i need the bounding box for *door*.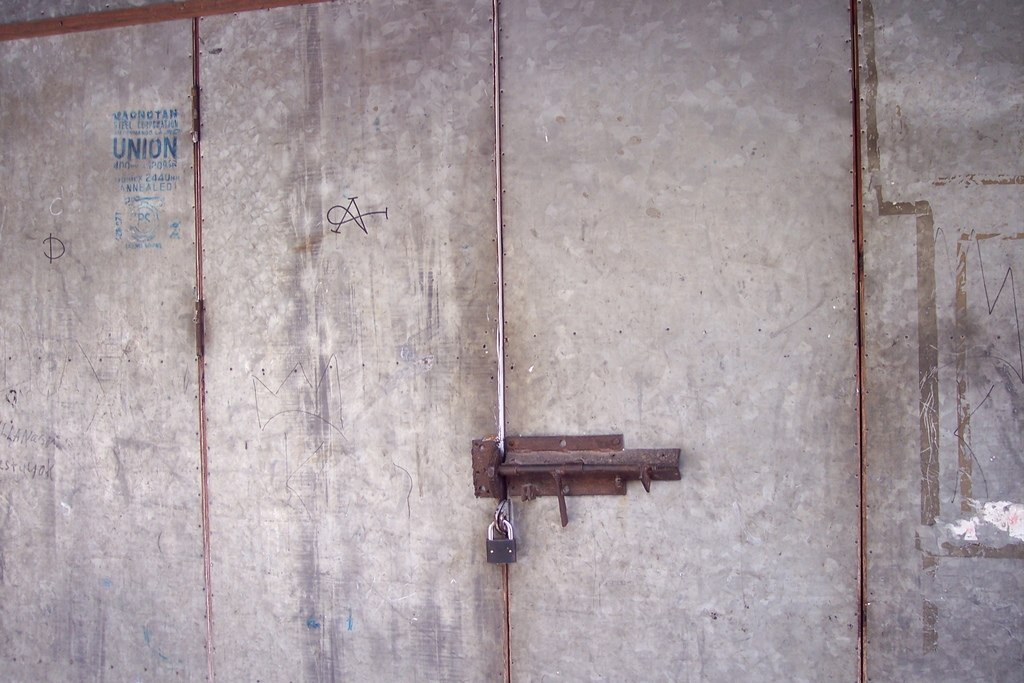
Here it is: 0 0 1023 682.
